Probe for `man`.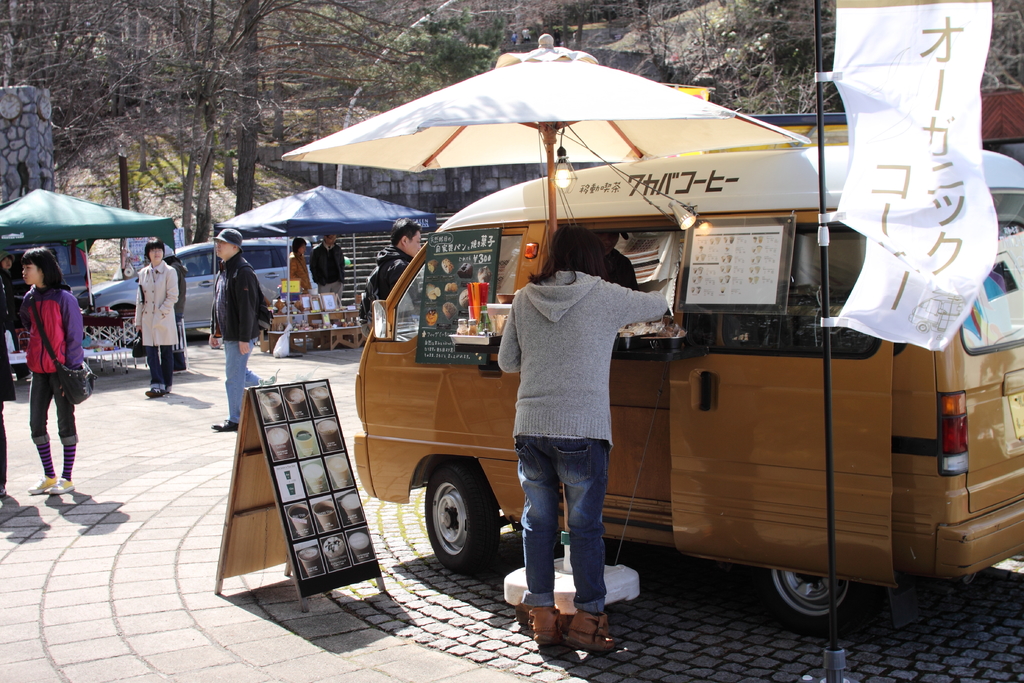
Probe result: [206, 218, 278, 431].
